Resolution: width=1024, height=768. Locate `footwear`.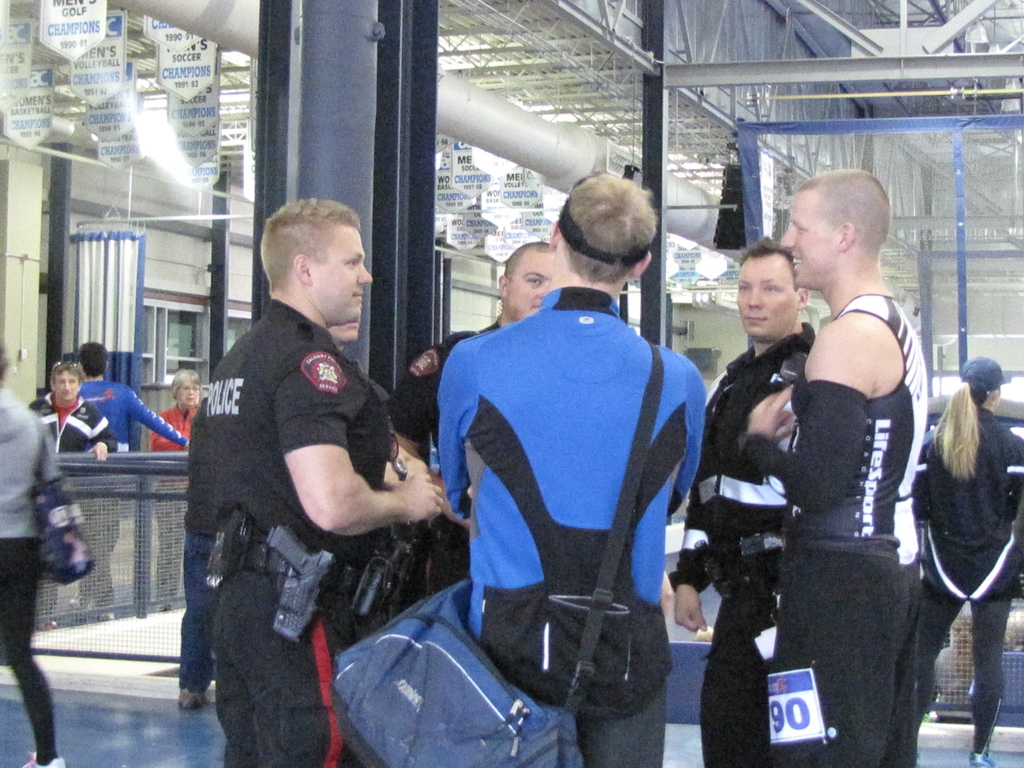
[x1=968, y1=753, x2=993, y2=767].
